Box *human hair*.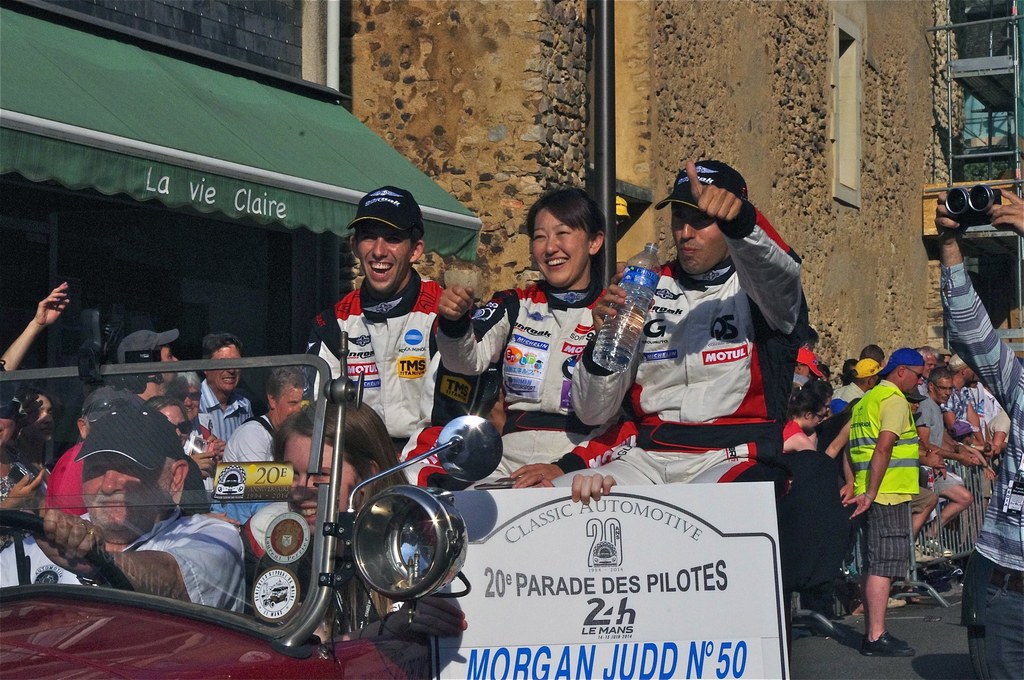
949, 352, 966, 366.
